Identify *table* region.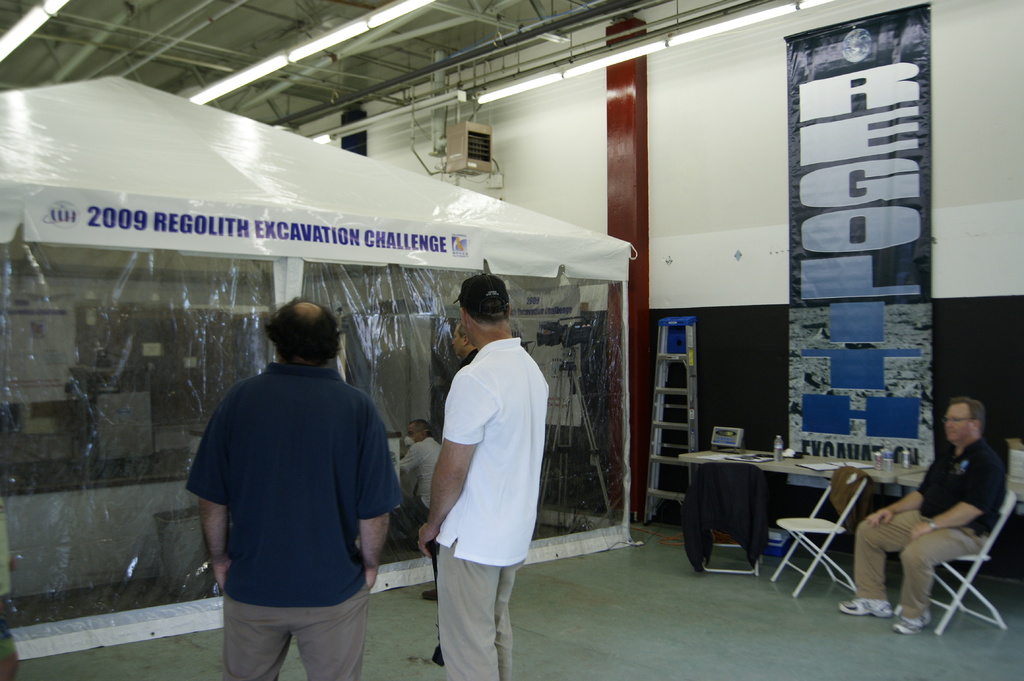
Region: bbox(680, 449, 1023, 515).
